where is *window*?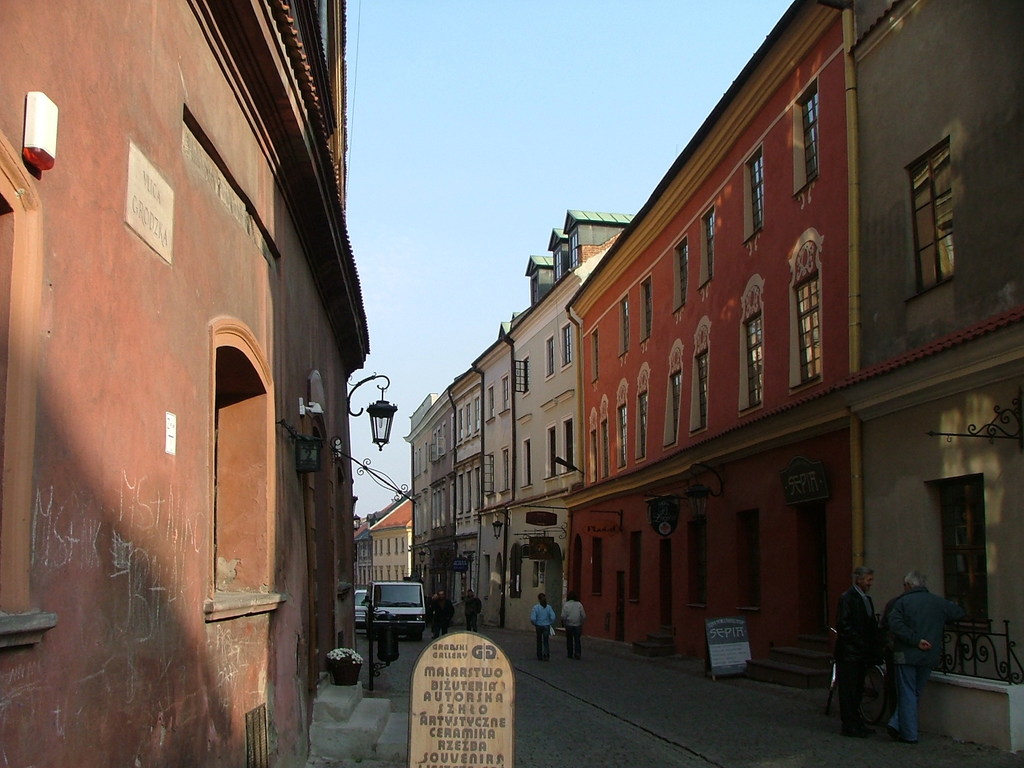
select_region(500, 374, 510, 412).
